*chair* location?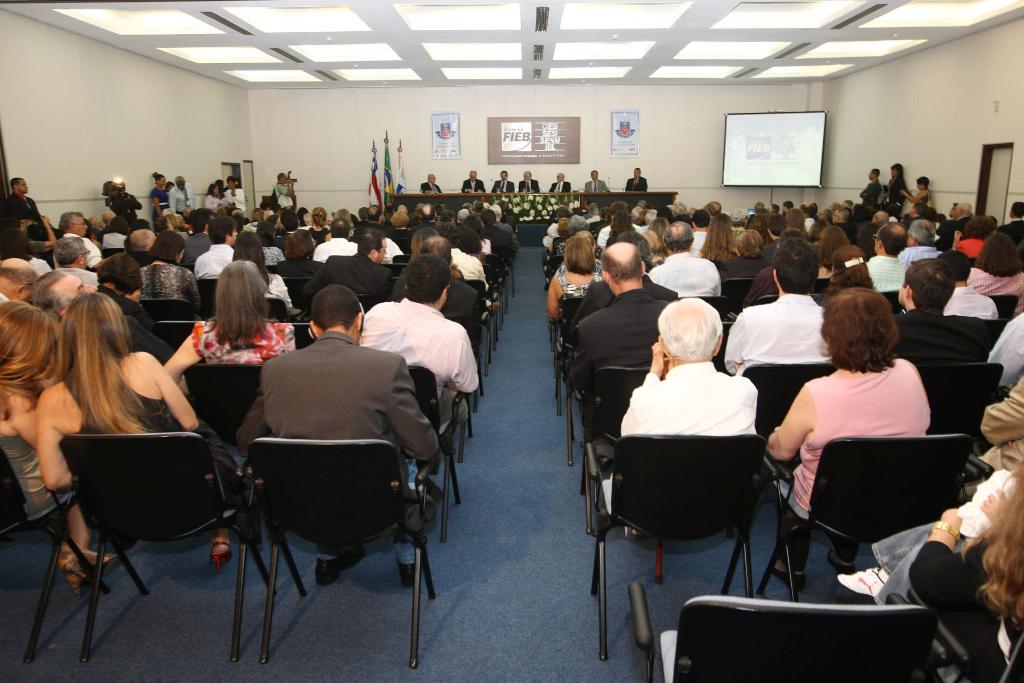
bbox=(255, 438, 439, 665)
